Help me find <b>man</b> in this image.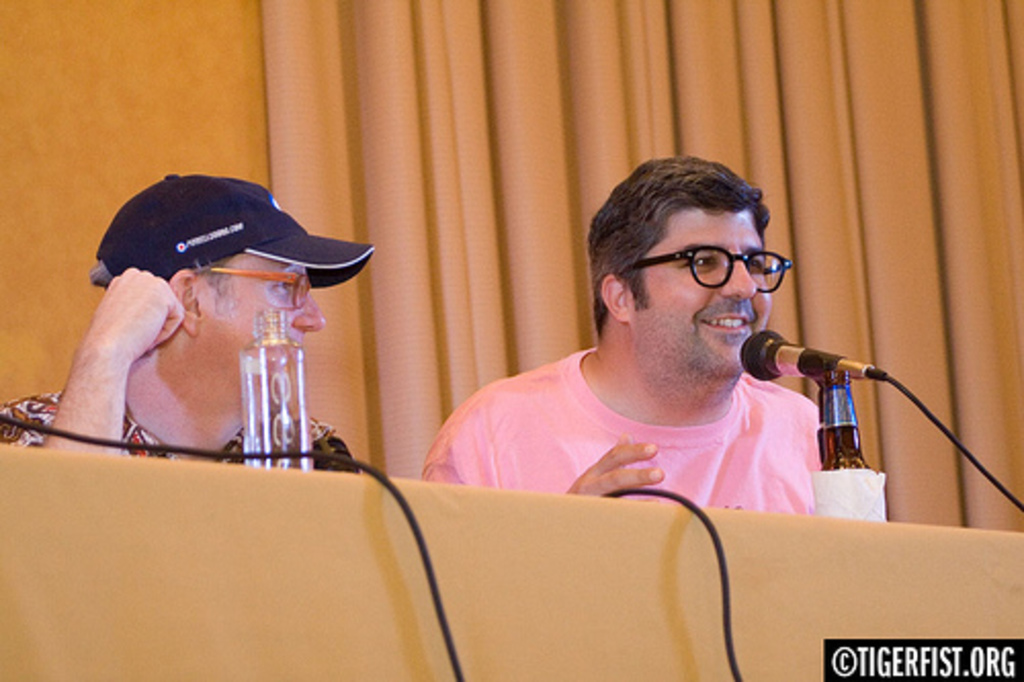
Found it: (left=422, top=152, right=825, bottom=514).
